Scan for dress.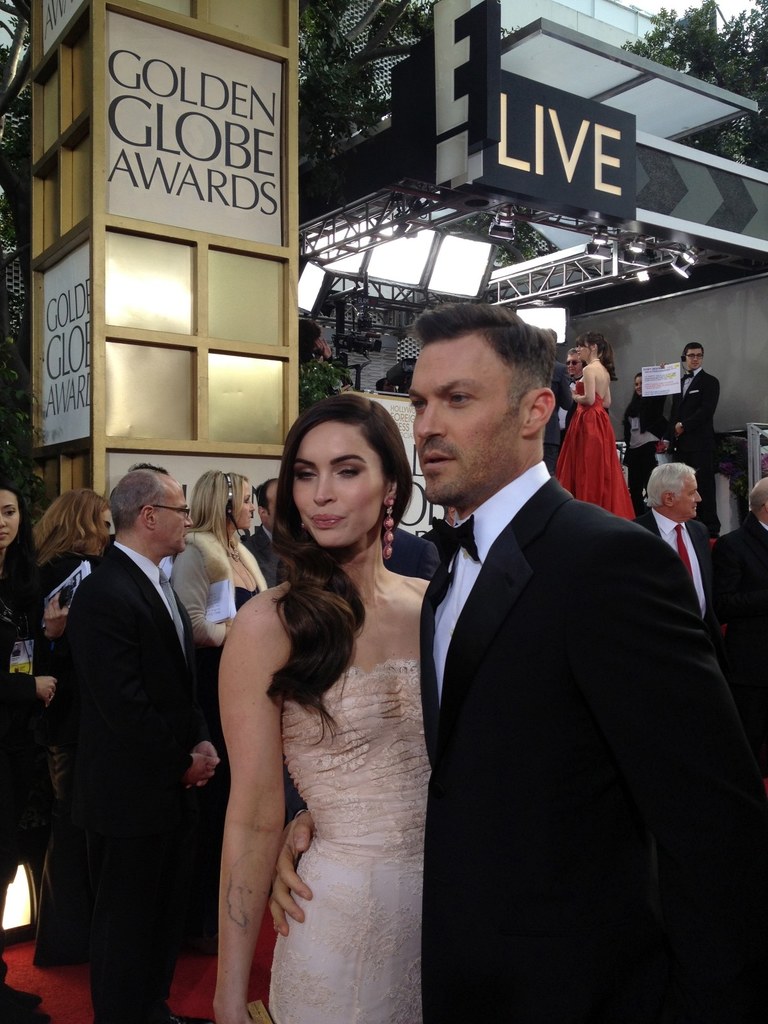
Scan result: locate(241, 558, 443, 1023).
